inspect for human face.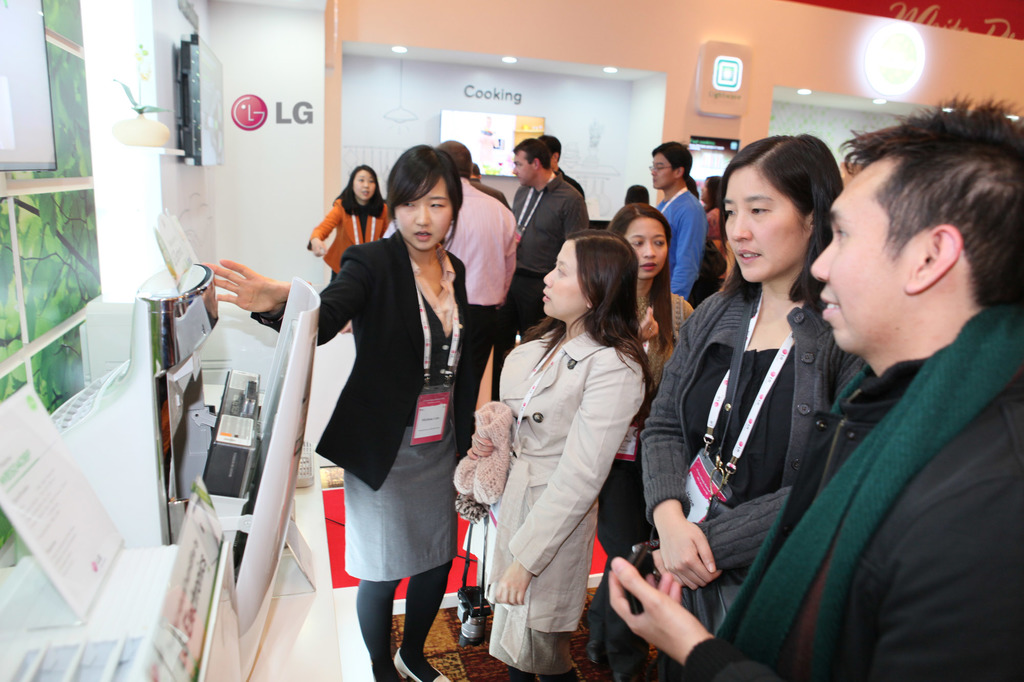
Inspection: rect(540, 242, 593, 320).
